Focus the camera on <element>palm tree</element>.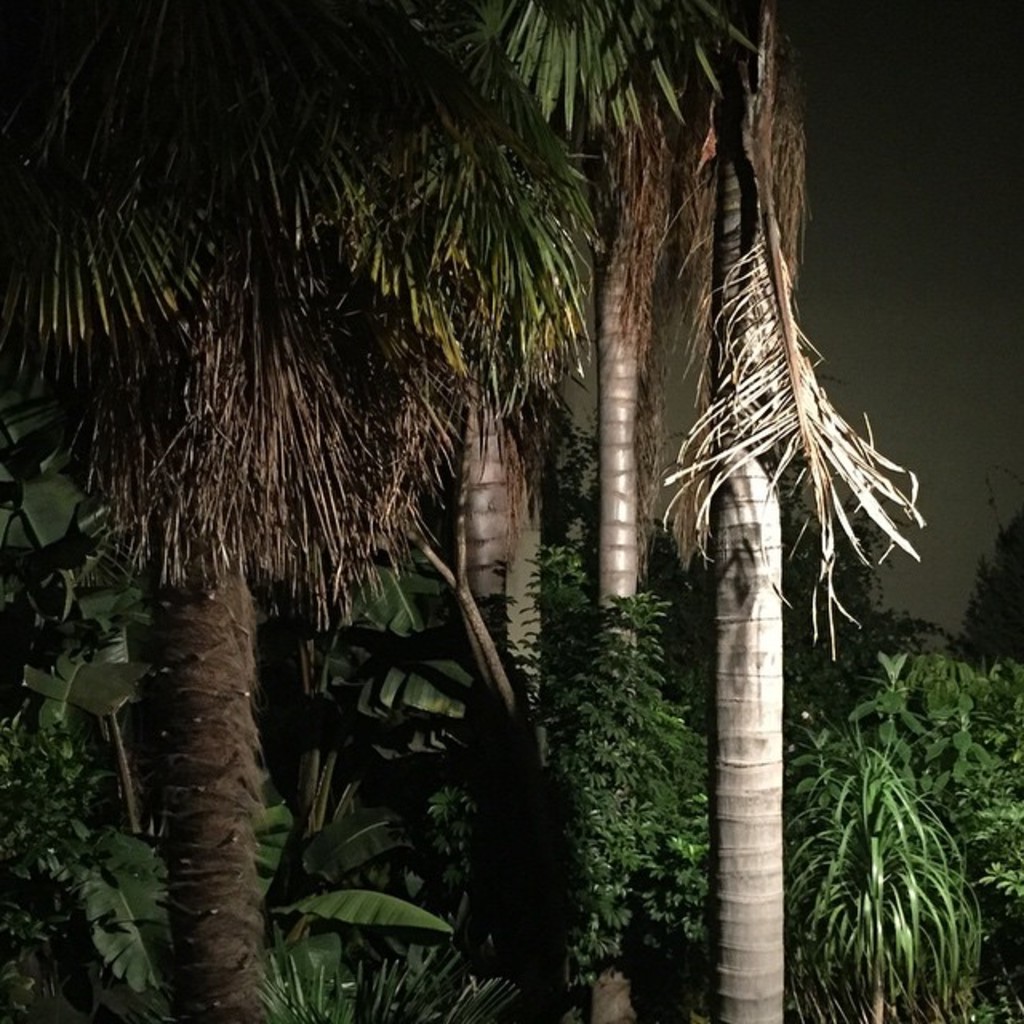
Focus region: detection(0, 3, 773, 1022).
